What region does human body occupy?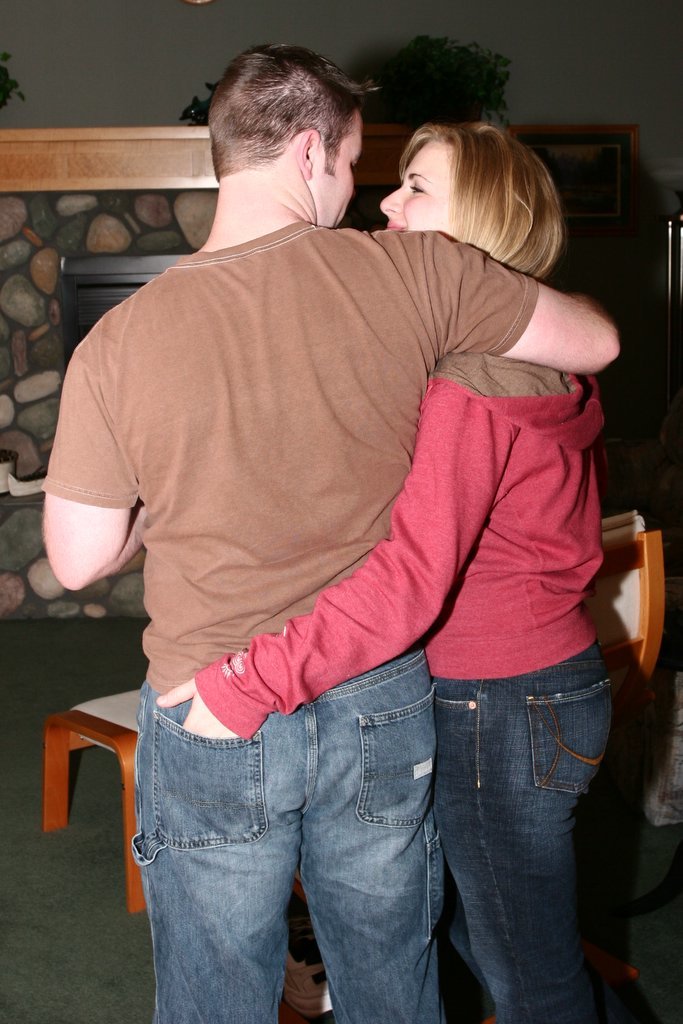
[x1=30, y1=42, x2=626, y2=1023].
